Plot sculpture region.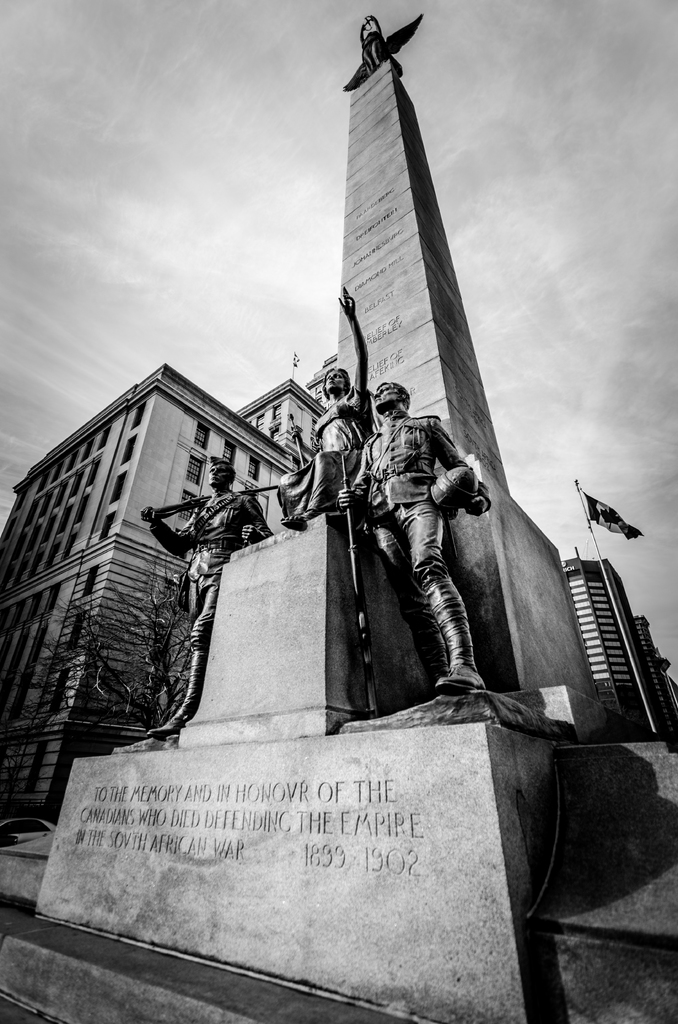
Plotted at detection(310, 369, 501, 707).
